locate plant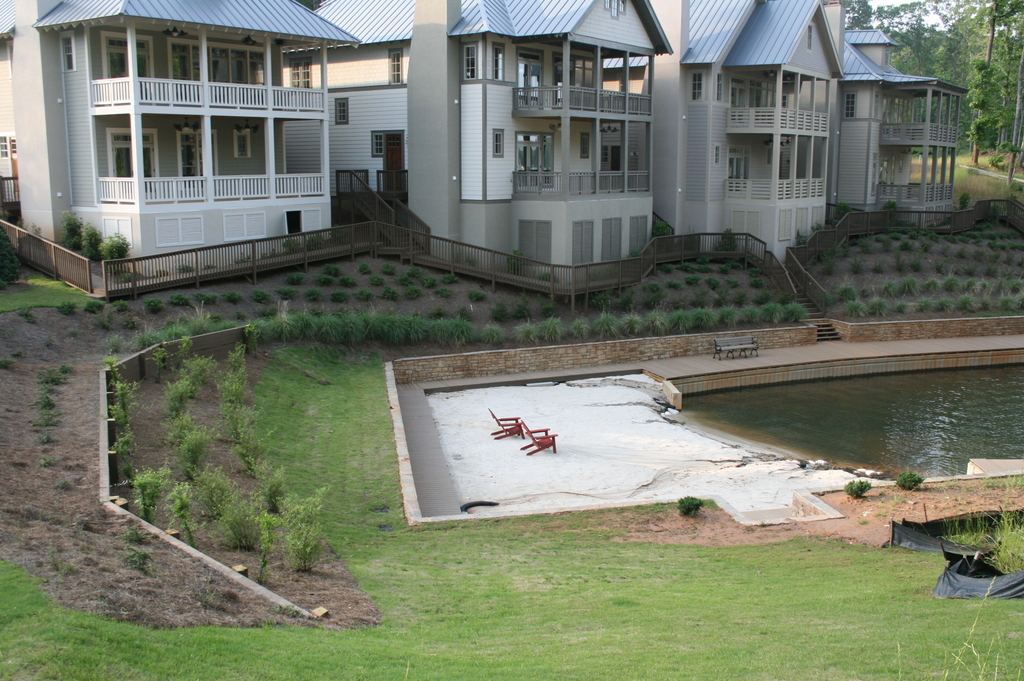
[383, 266, 396, 272]
